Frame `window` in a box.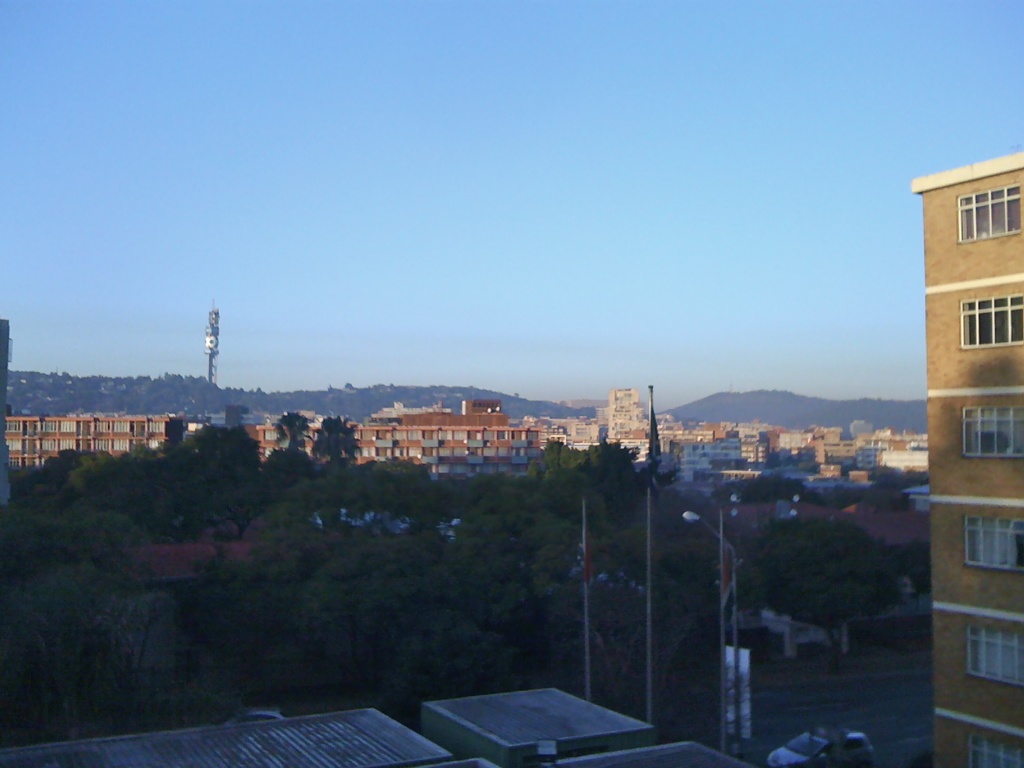
select_region(439, 431, 449, 442).
